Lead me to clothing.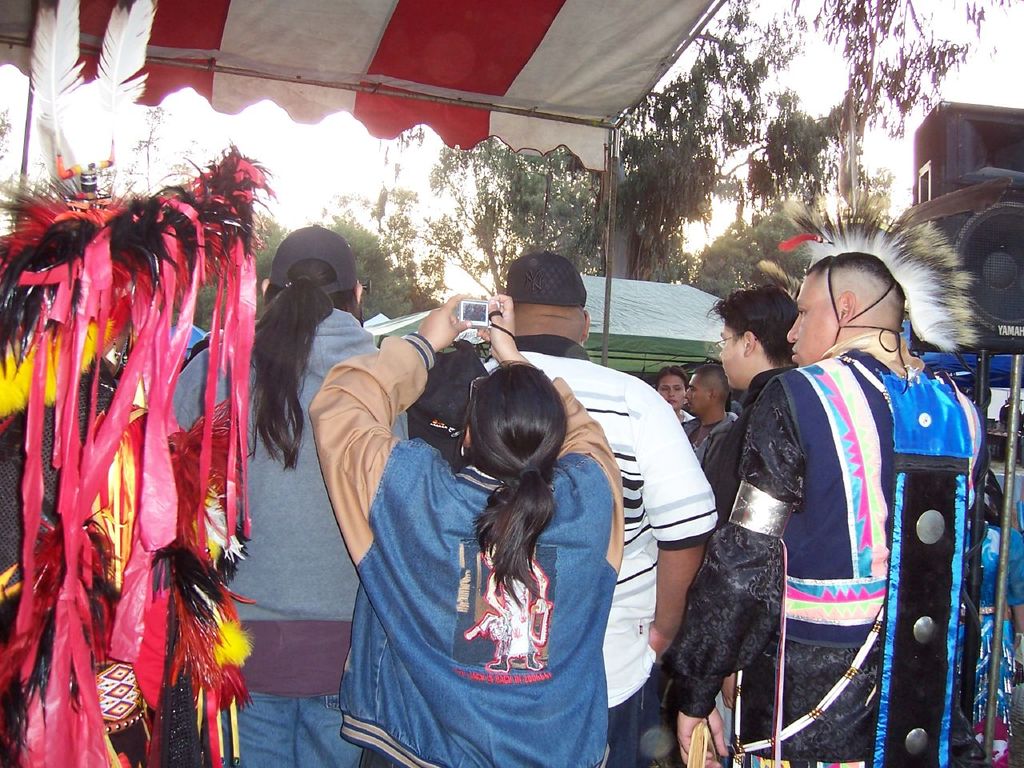
Lead to x1=974, y1=519, x2=1023, y2=733.
